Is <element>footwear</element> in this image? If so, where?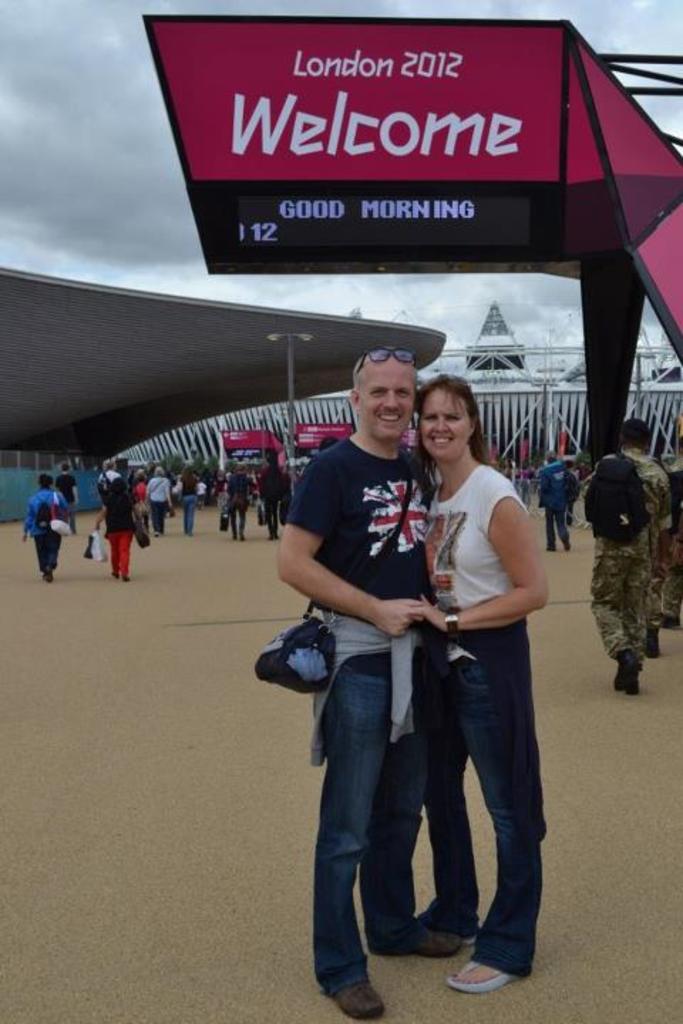
Yes, at (x1=457, y1=926, x2=531, y2=998).
